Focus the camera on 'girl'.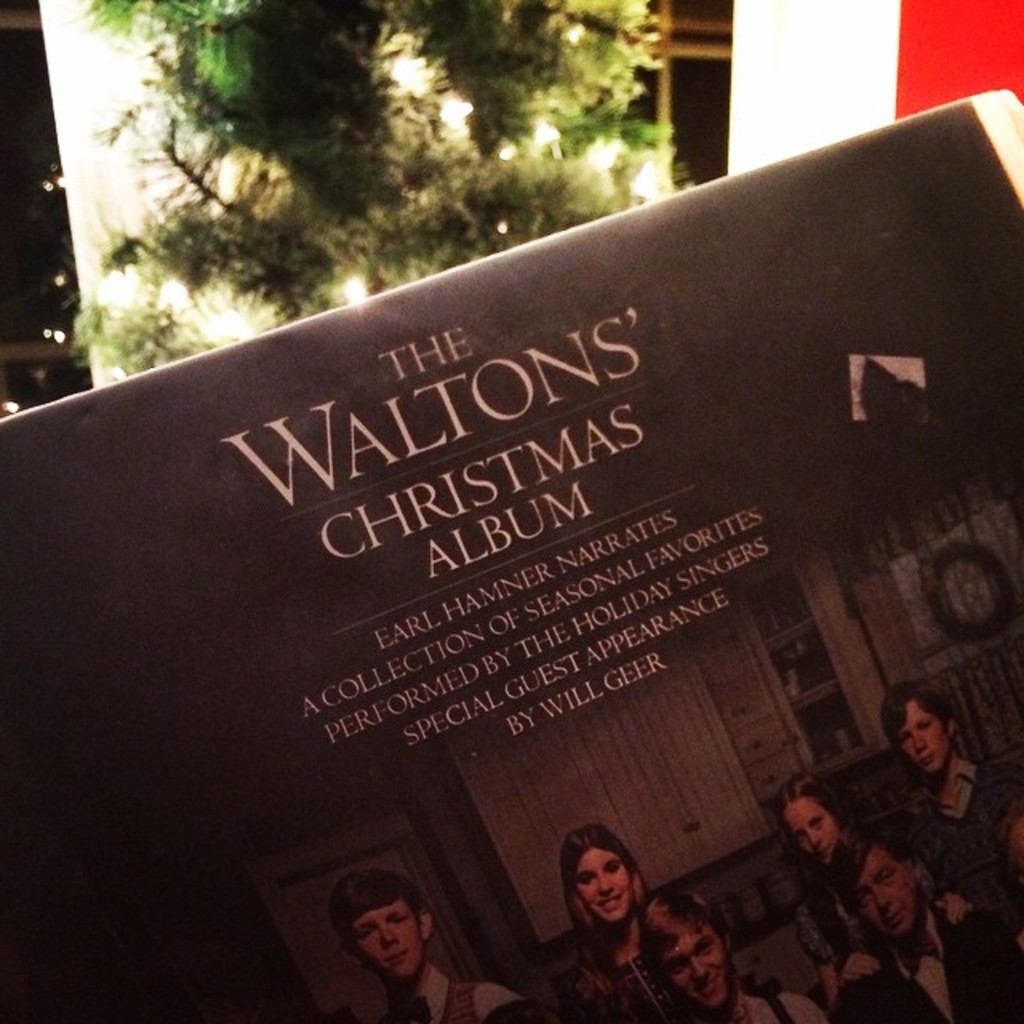
Focus region: x1=539, y1=826, x2=654, y2=1022.
